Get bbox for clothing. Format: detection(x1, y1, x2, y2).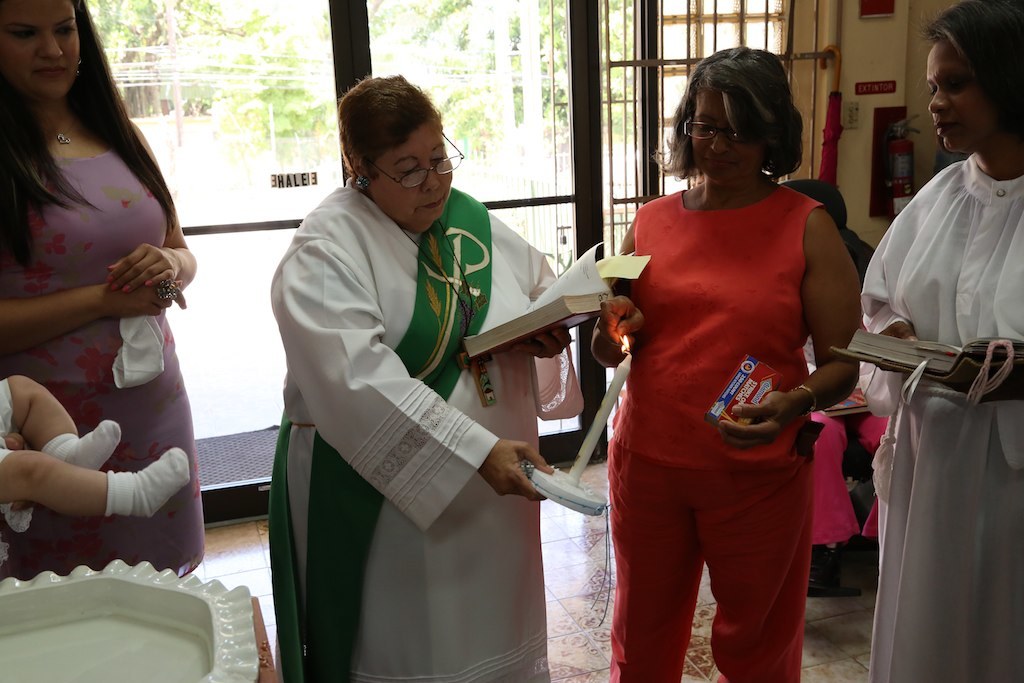
detection(0, 157, 200, 584).
